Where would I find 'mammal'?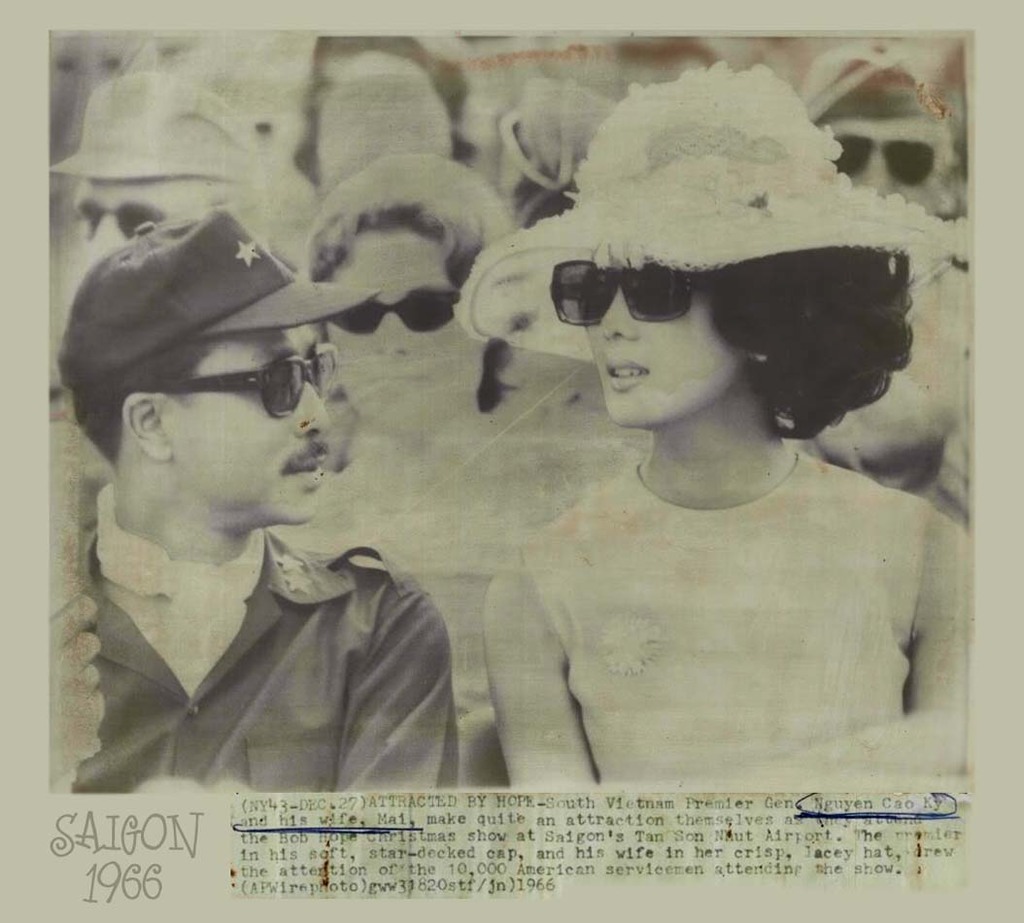
At detection(39, 208, 451, 797).
